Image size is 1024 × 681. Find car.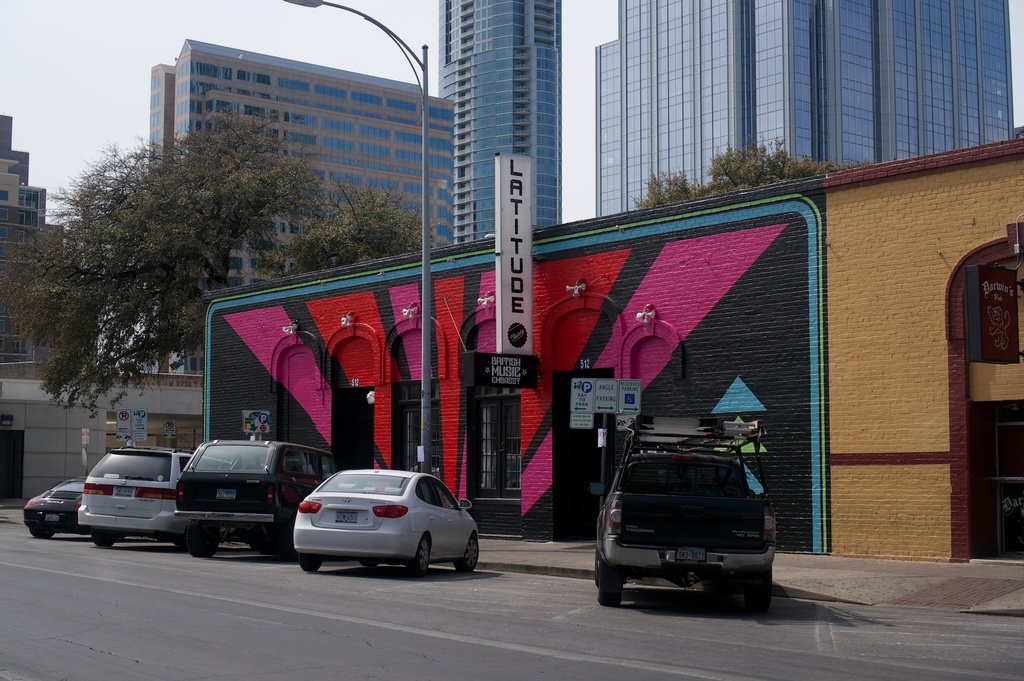
box(24, 474, 90, 541).
